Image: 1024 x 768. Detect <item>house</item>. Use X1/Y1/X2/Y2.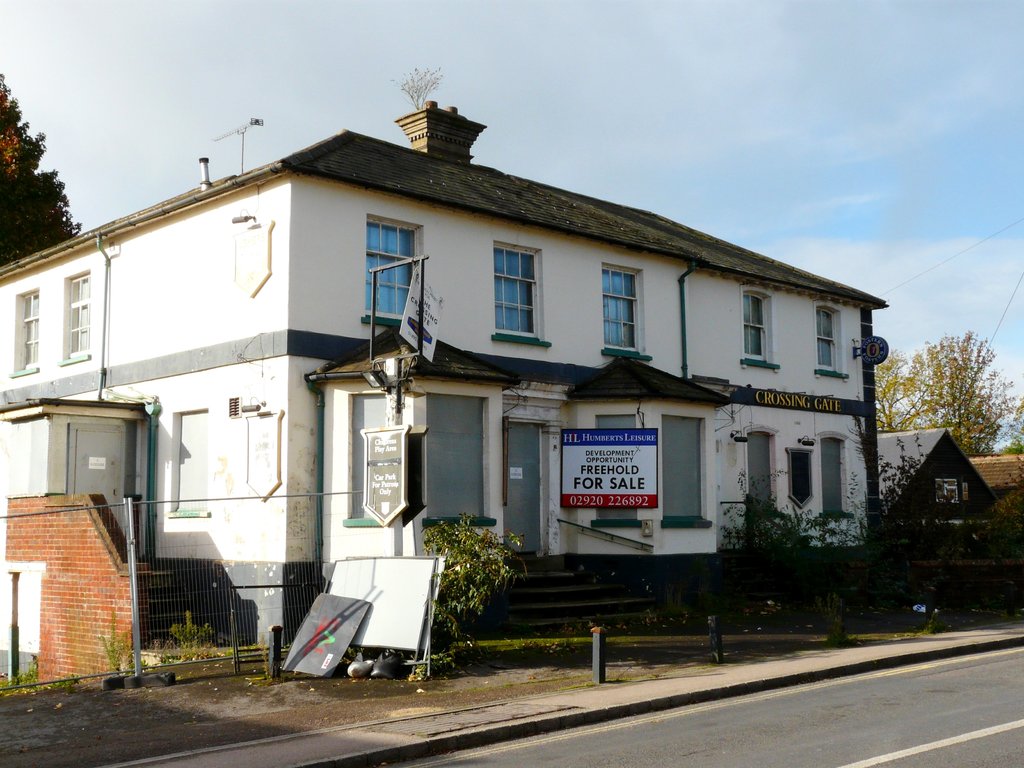
0/145/281/671.
